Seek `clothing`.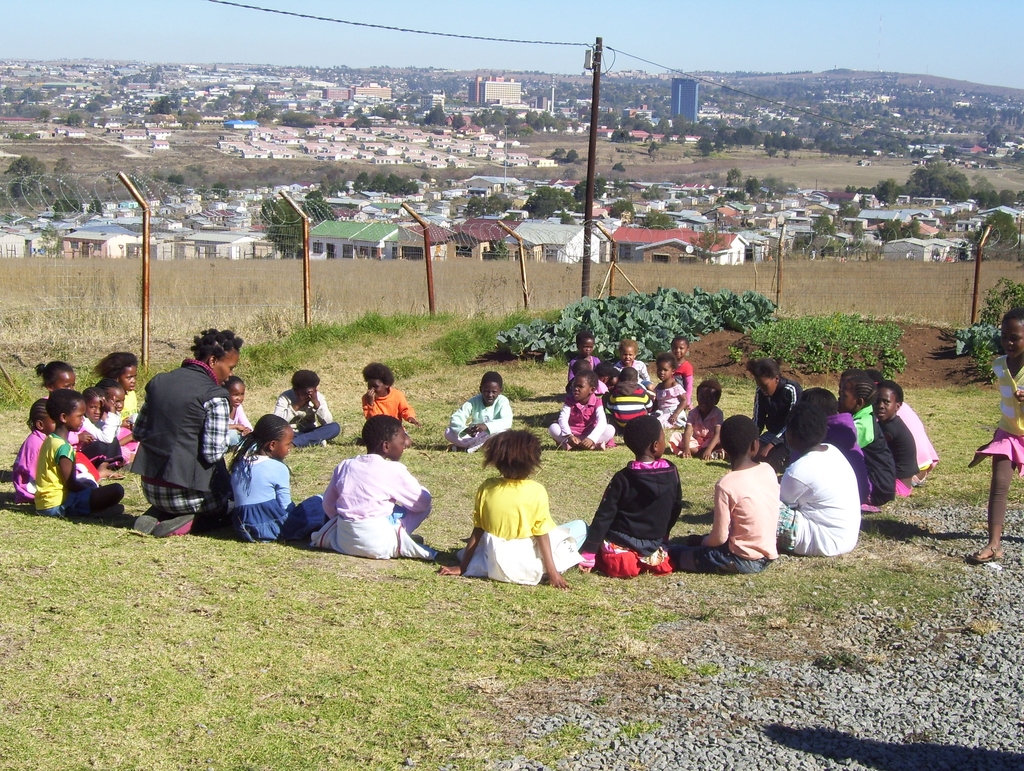
locate(551, 395, 620, 450).
